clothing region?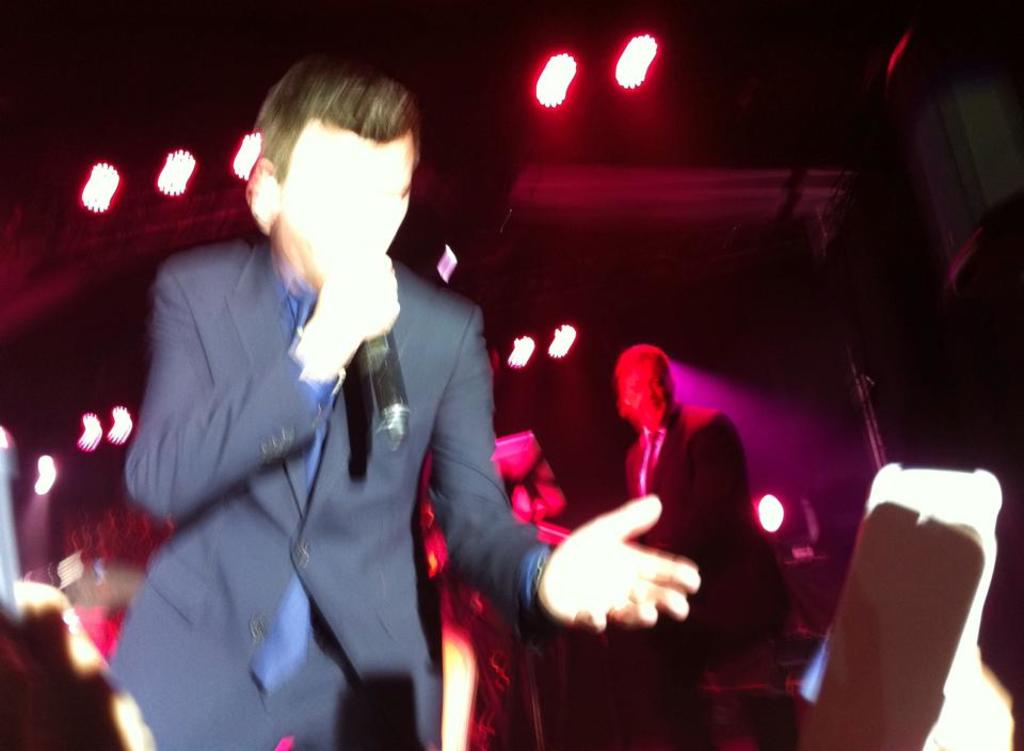
<bbox>105, 159, 512, 741</bbox>
